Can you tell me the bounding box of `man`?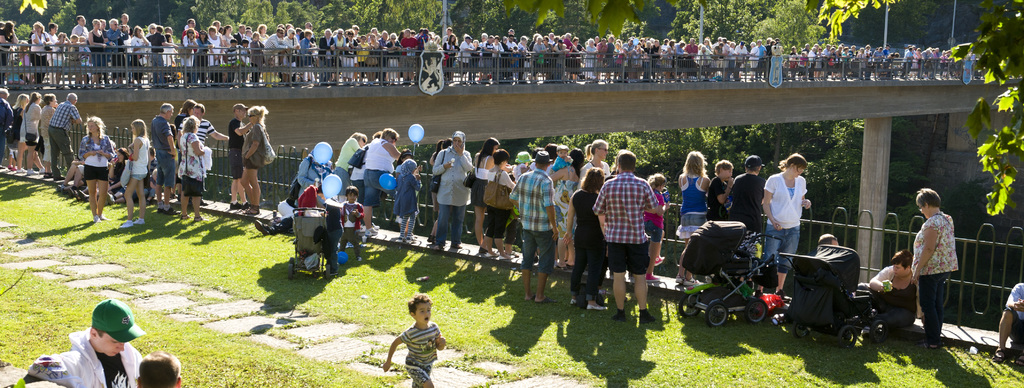
bbox=[261, 30, 292, 83].
